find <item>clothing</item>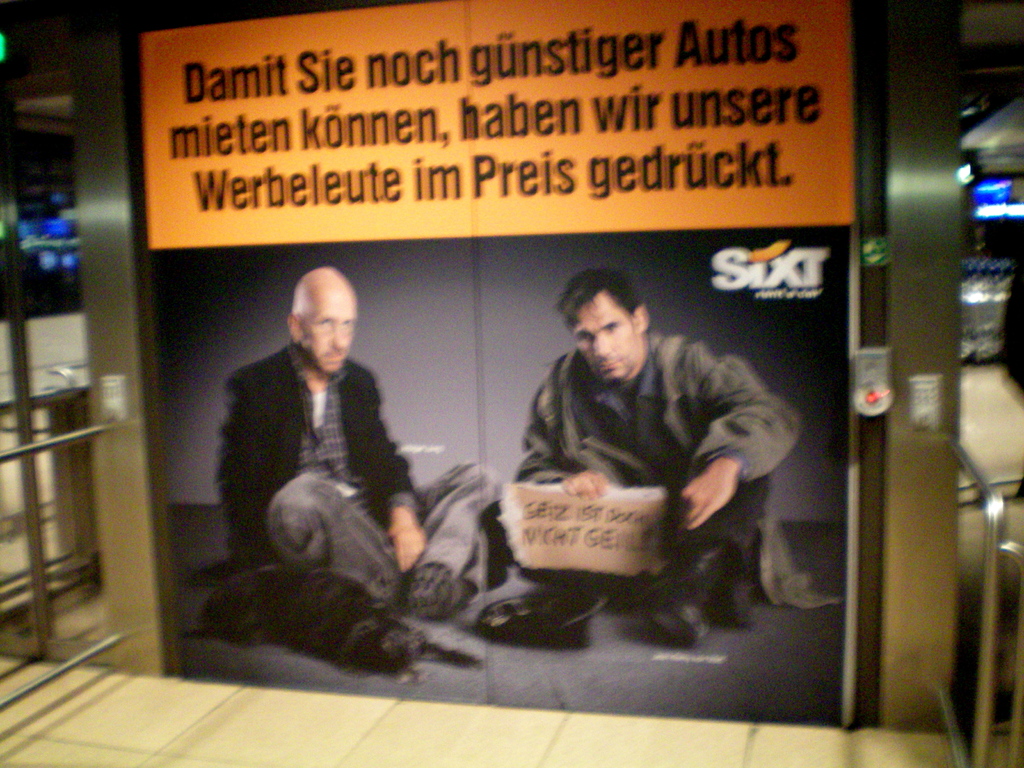
<bbox>213, 349, 507, 604</bbox>
